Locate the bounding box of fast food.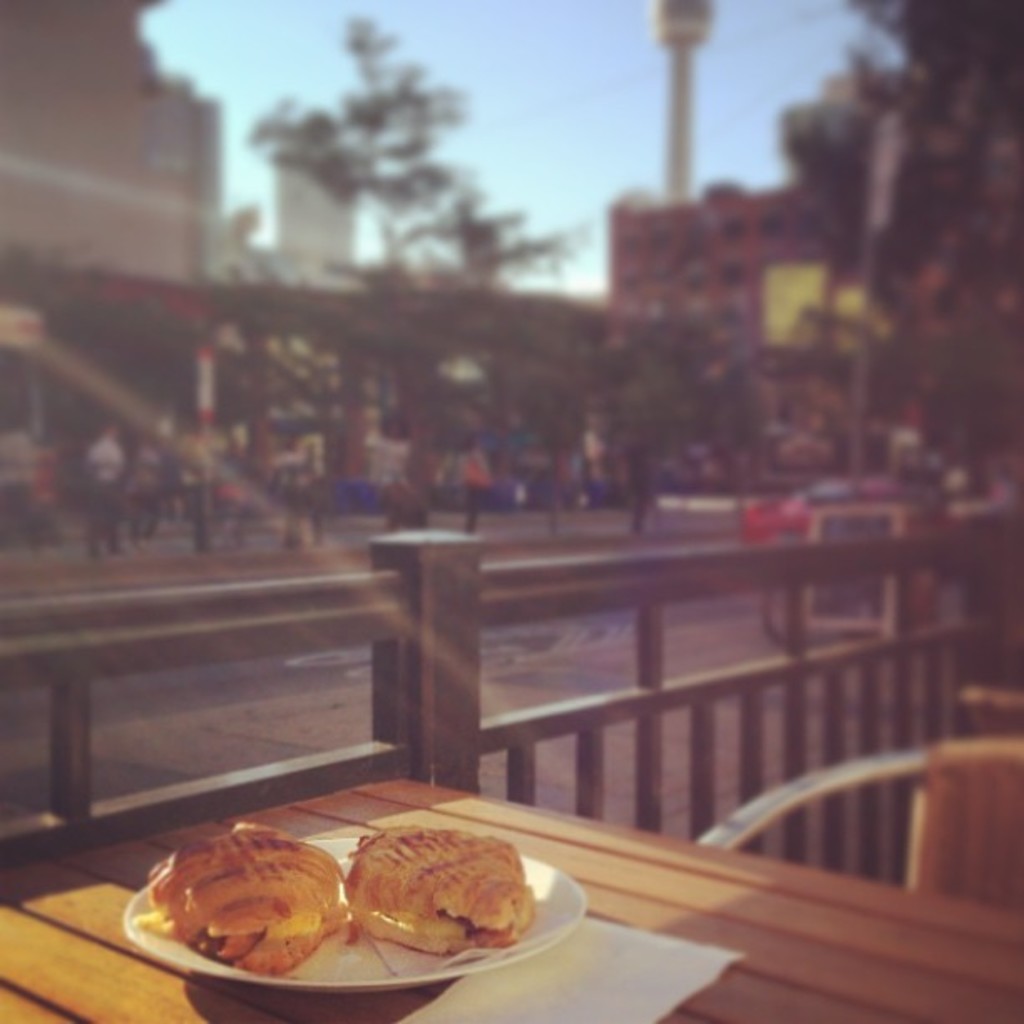
Bounding box: 162,805,358,965.
